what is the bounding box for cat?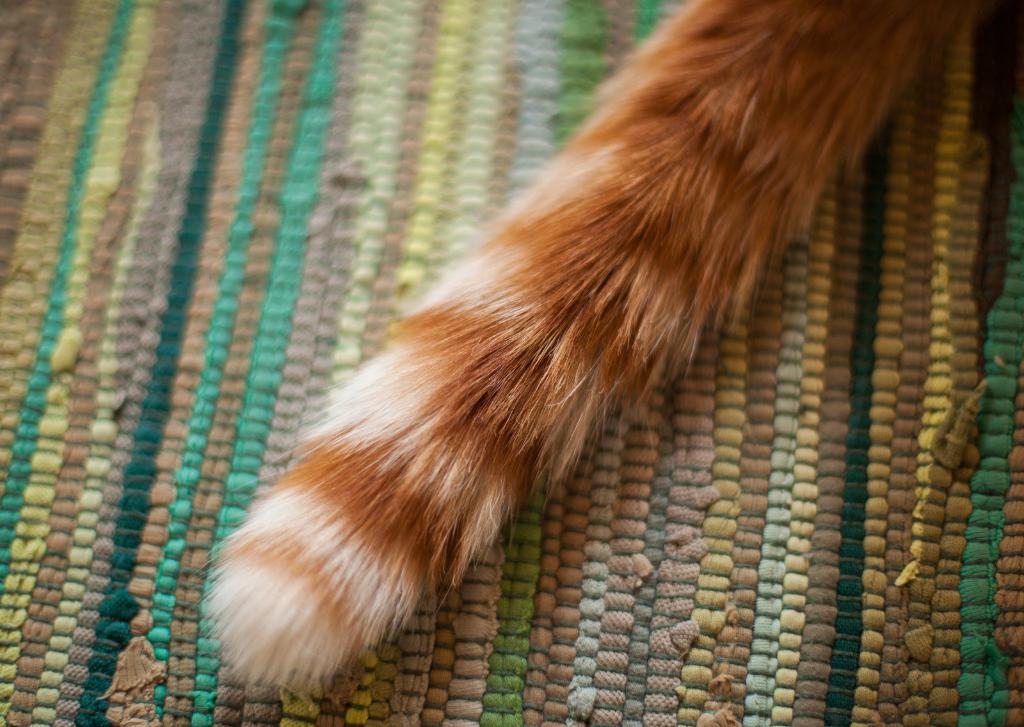
206:0:1009:698.
